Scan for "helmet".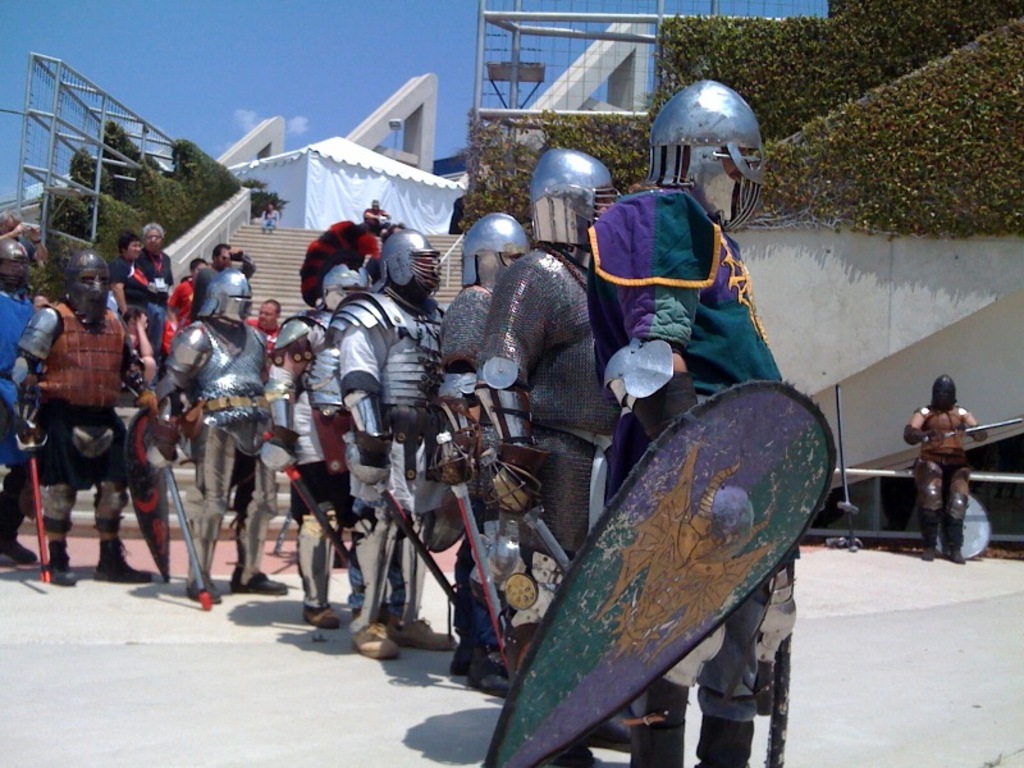
Scan result: rect(293, 220, 379, 312).
